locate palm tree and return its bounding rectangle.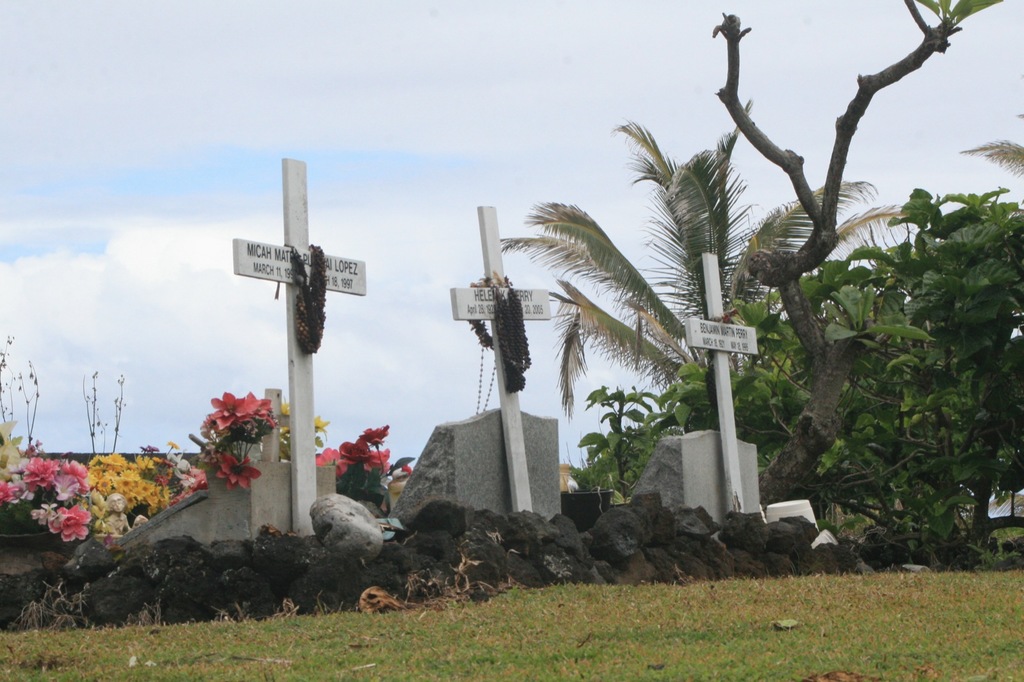
detection(499, 150, 900, 418).
